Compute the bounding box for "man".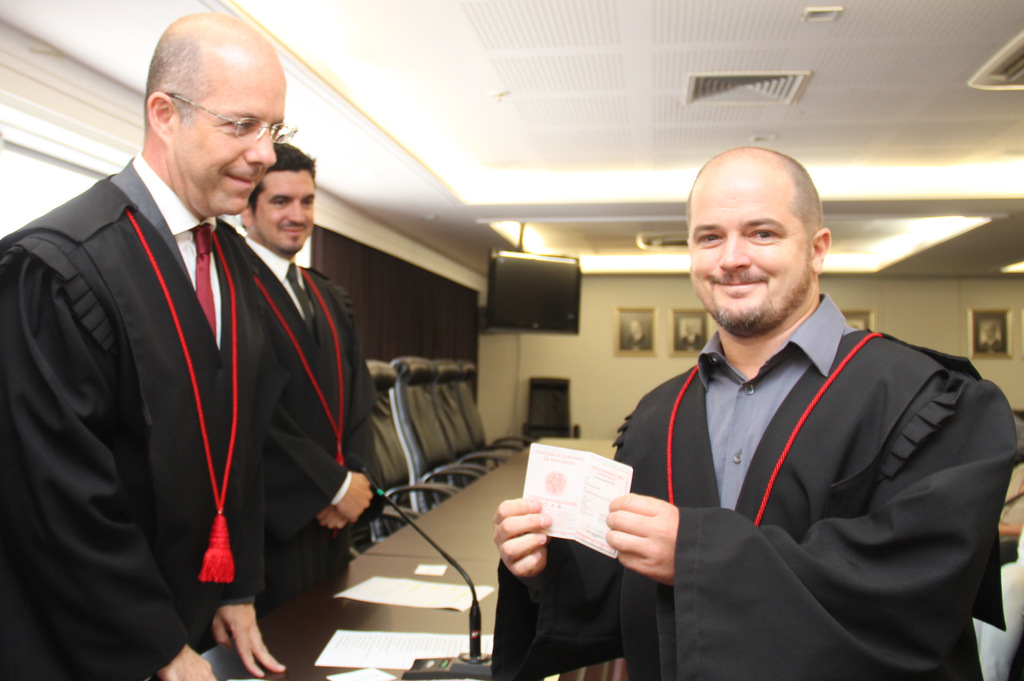
left=0, top=11, right=296, bottom=680.
